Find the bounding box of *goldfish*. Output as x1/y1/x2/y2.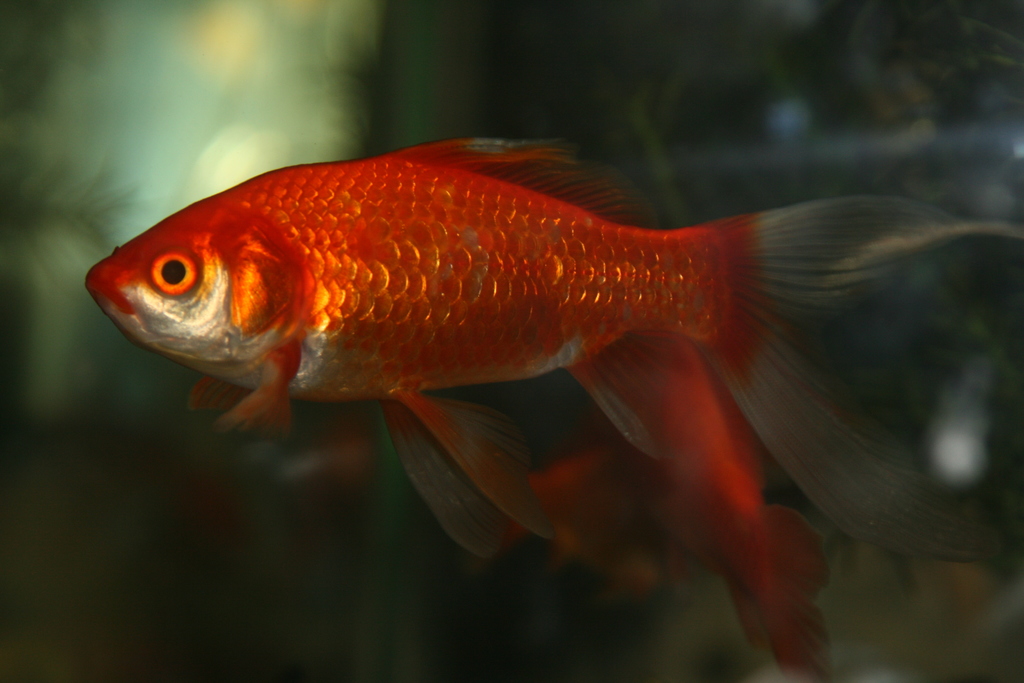
84/131/945/645.
